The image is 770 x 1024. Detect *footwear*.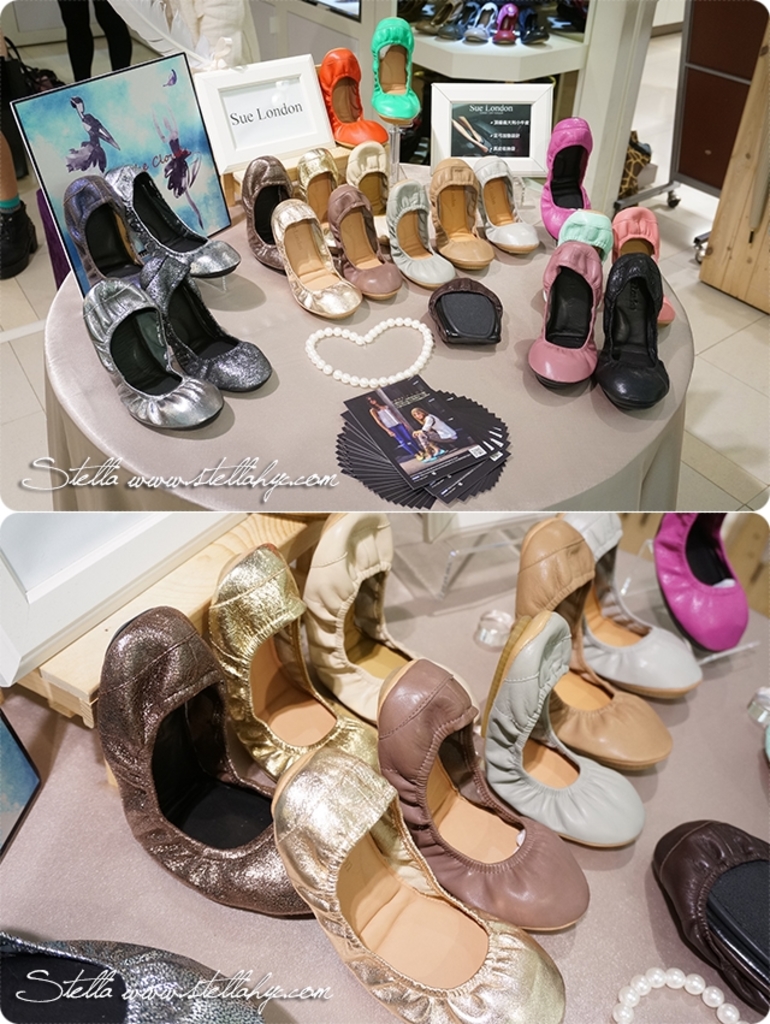
Detection: select_region(138, 254, 268, 392).
